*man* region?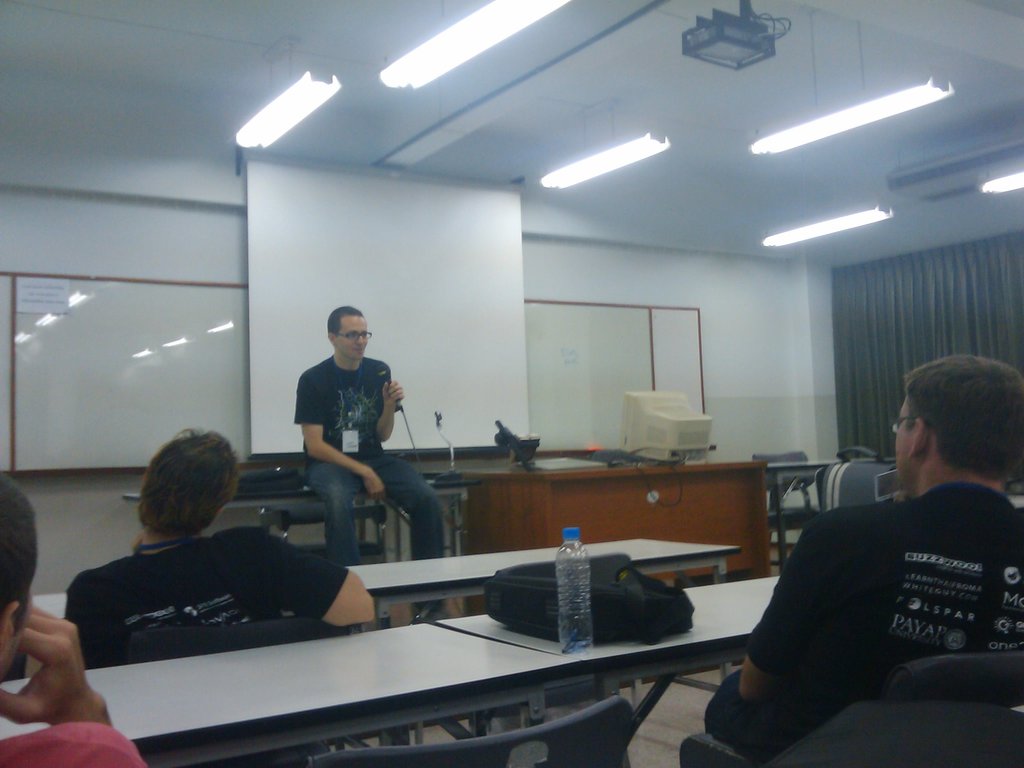
(0,466,138,767)
